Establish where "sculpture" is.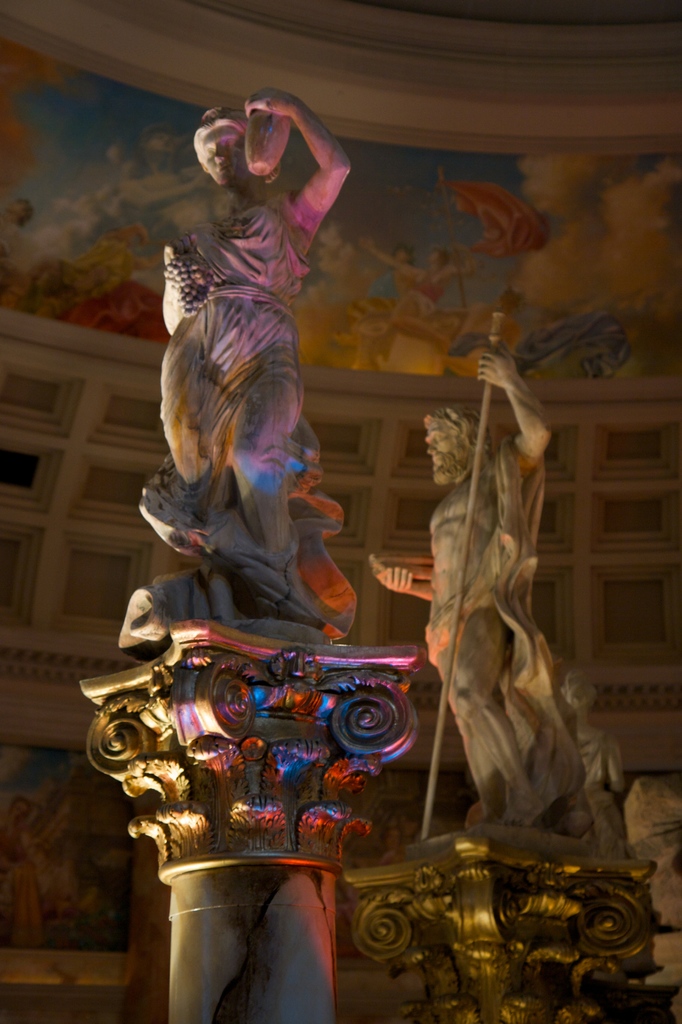
Established at (368, 305, 626, 845).
